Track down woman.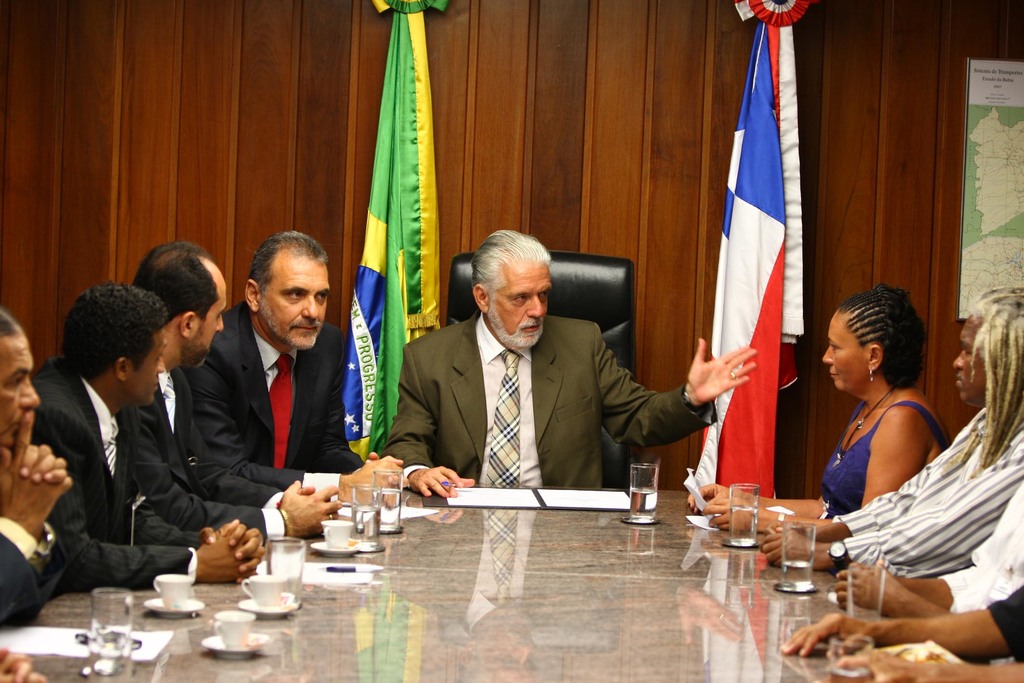
Tracked to x1=685, y1=283, x2=950, y2=531.
